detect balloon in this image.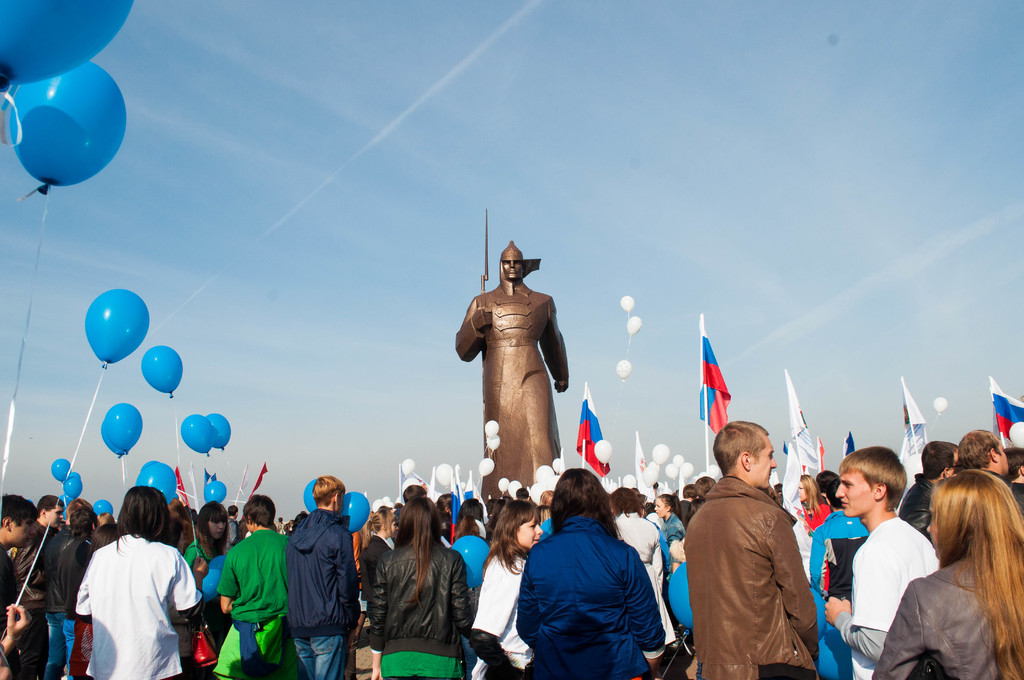
Detection: bbox=[532, 482, 548, 506].
